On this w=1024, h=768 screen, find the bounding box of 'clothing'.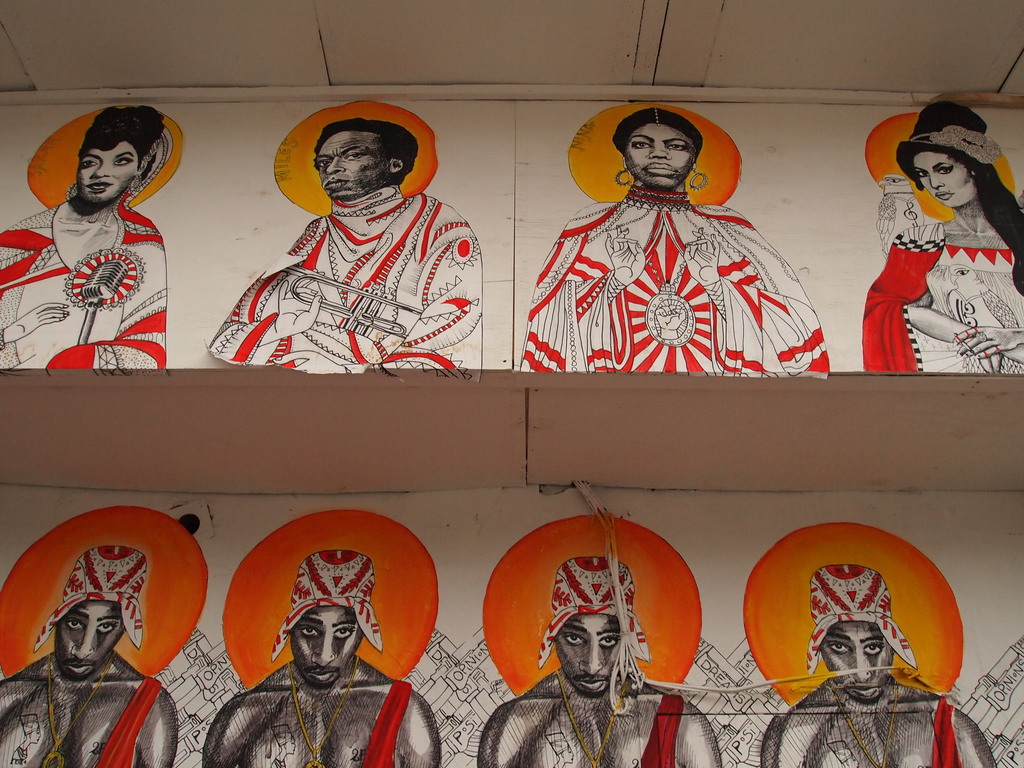
Bounding box: box(0, 195, 168, 371).
